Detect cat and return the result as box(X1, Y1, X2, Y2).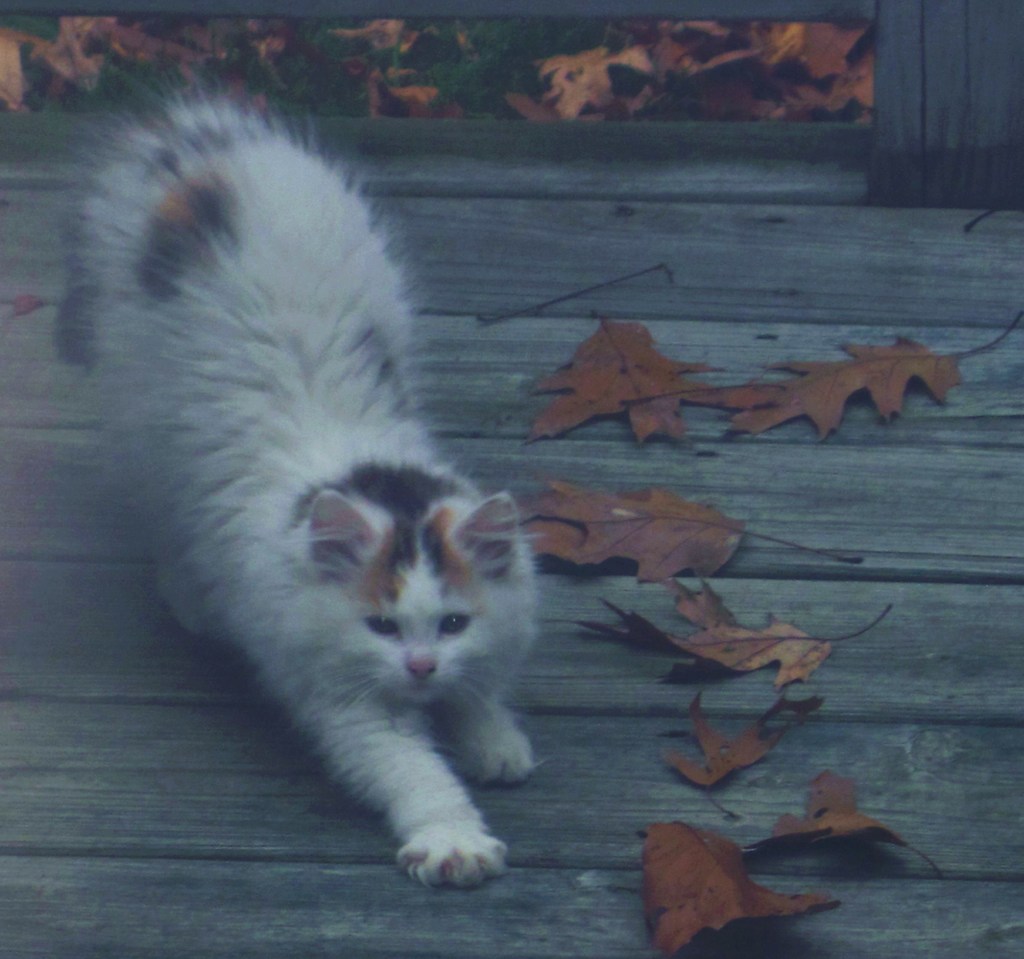
box(52, 72, 547, 887).
